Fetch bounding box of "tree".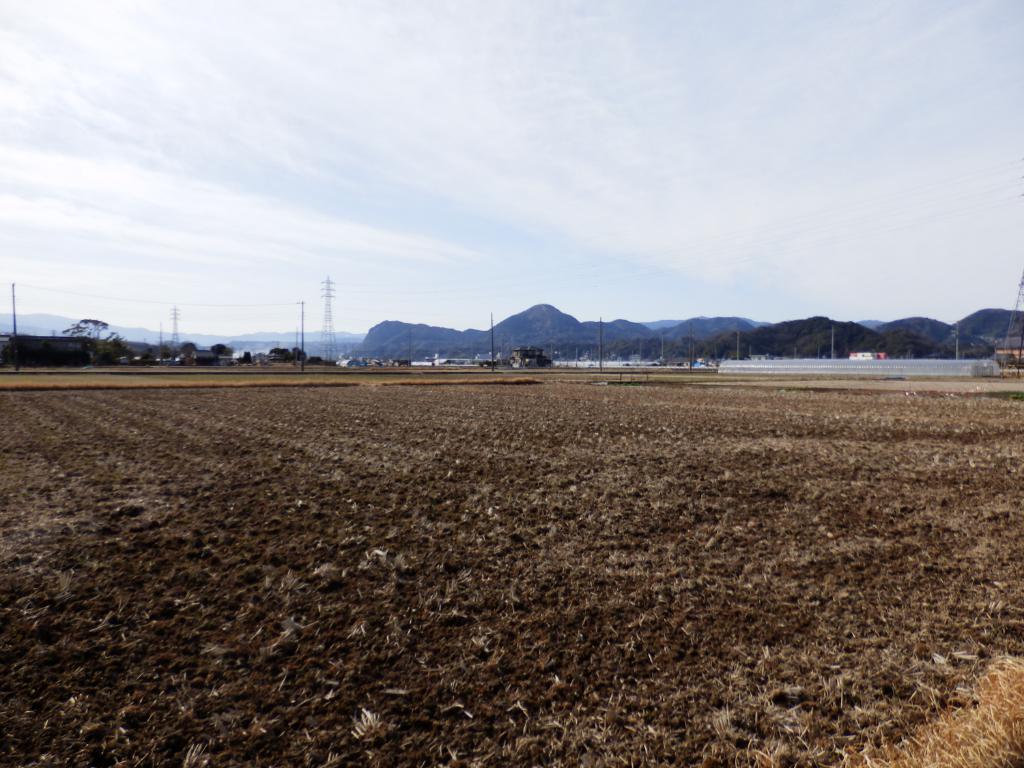
Bbox: [201, 343, 229, 362].
